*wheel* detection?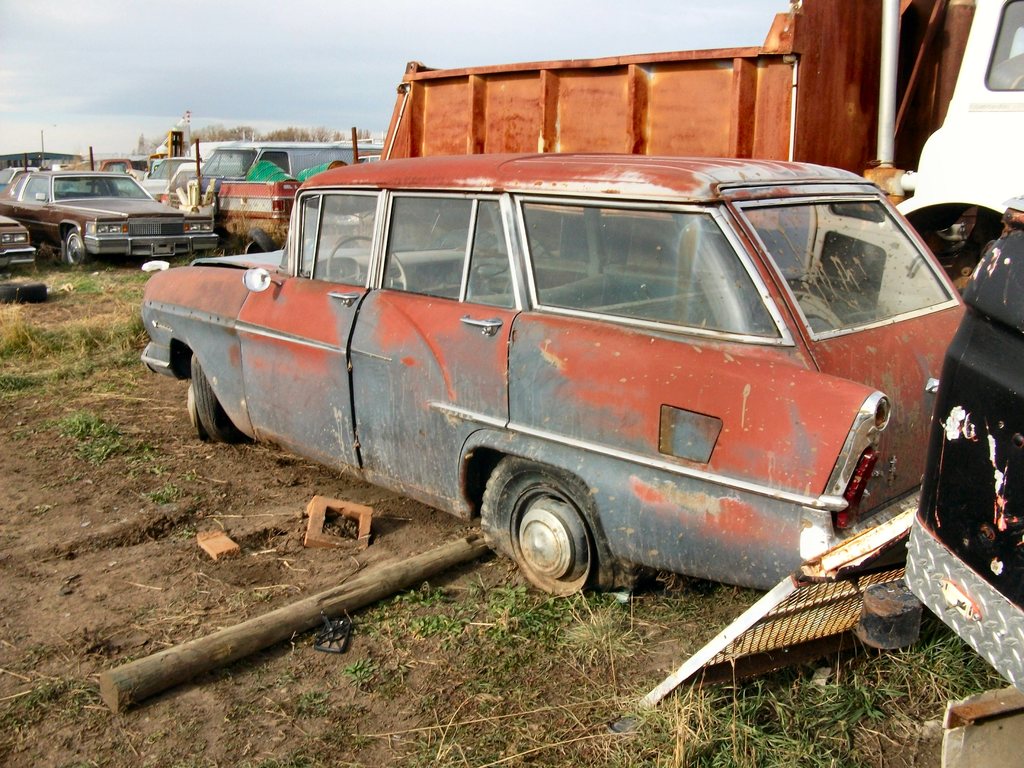
pyautogui.locateOnScreen(248, 228, 280, 254)
